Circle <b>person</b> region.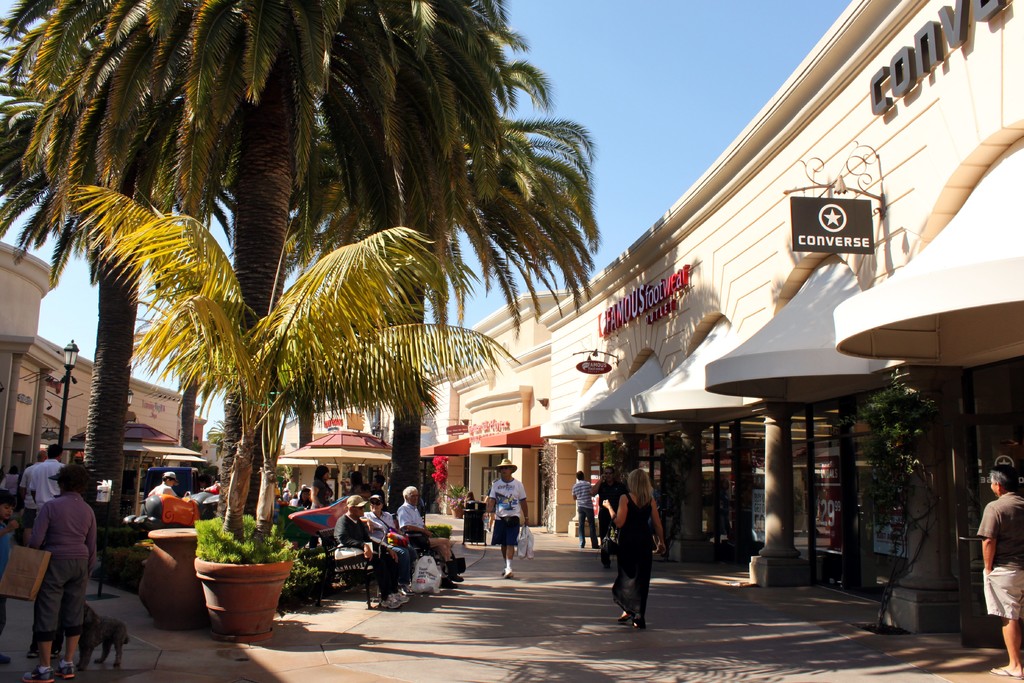
Region: <box>364,498,408,562</box>.
